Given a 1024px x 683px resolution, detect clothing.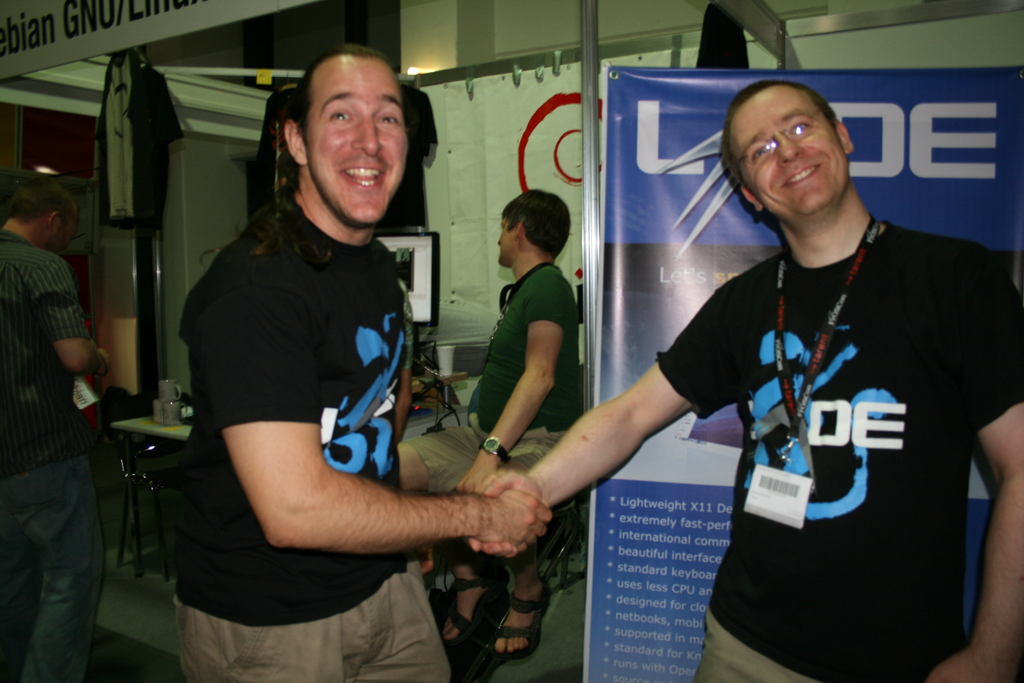
(640,190,996,682).
